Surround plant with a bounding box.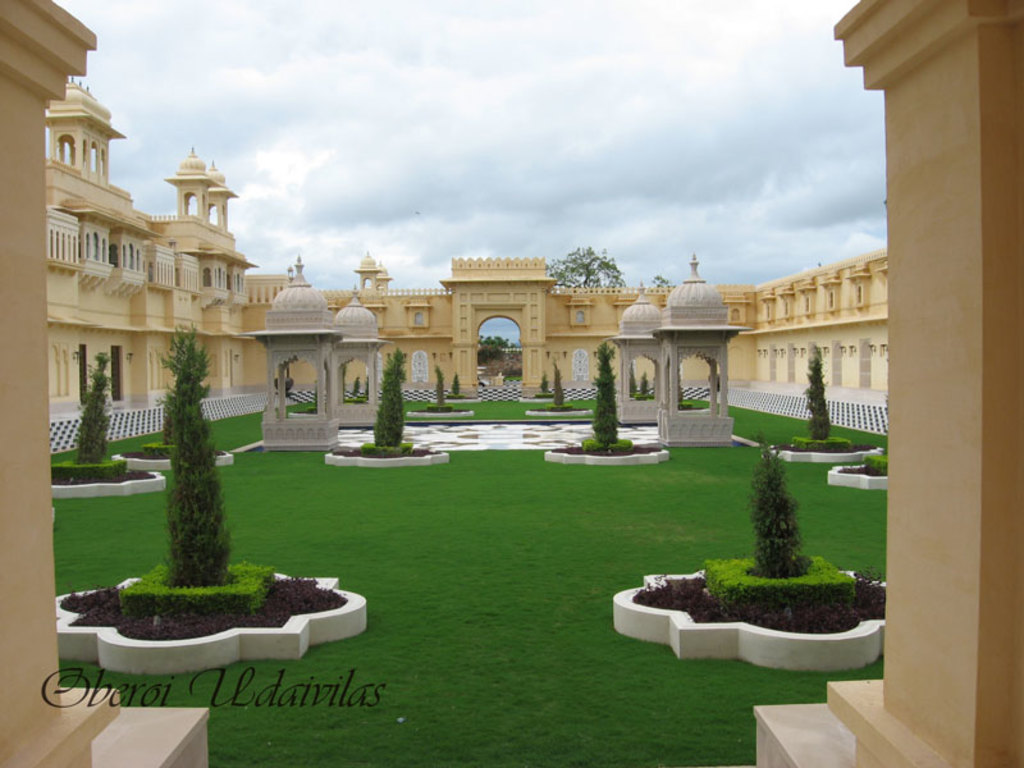
(545, 360, 562, 404).
